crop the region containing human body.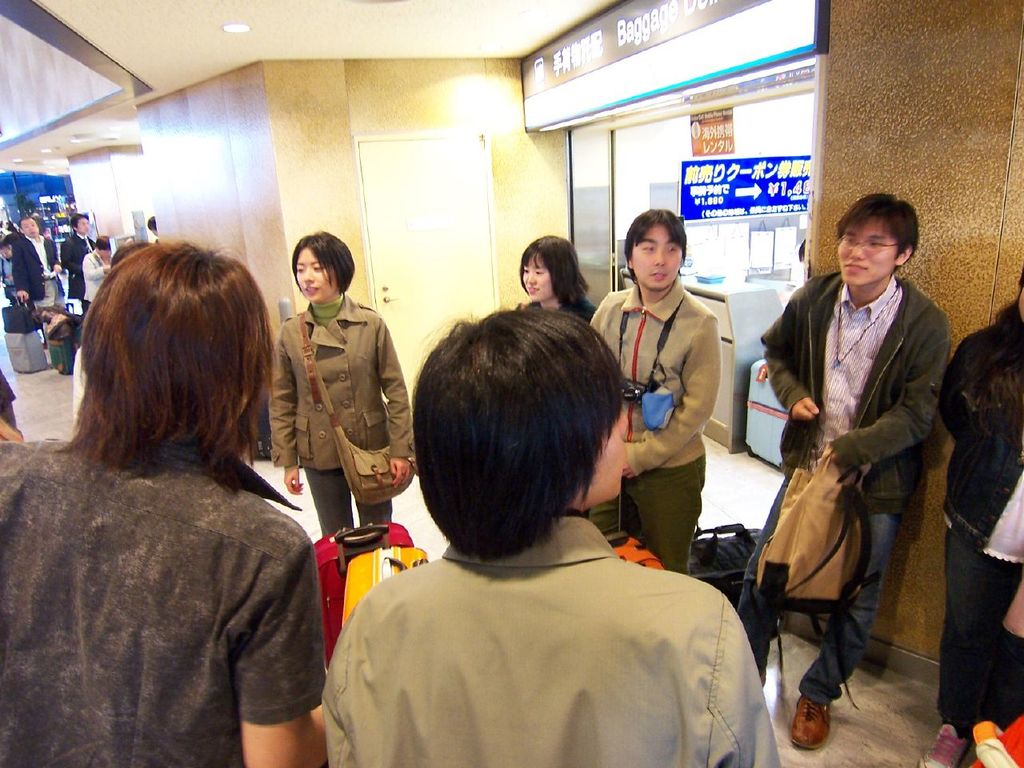
Crop region: (264,288,440,552).
